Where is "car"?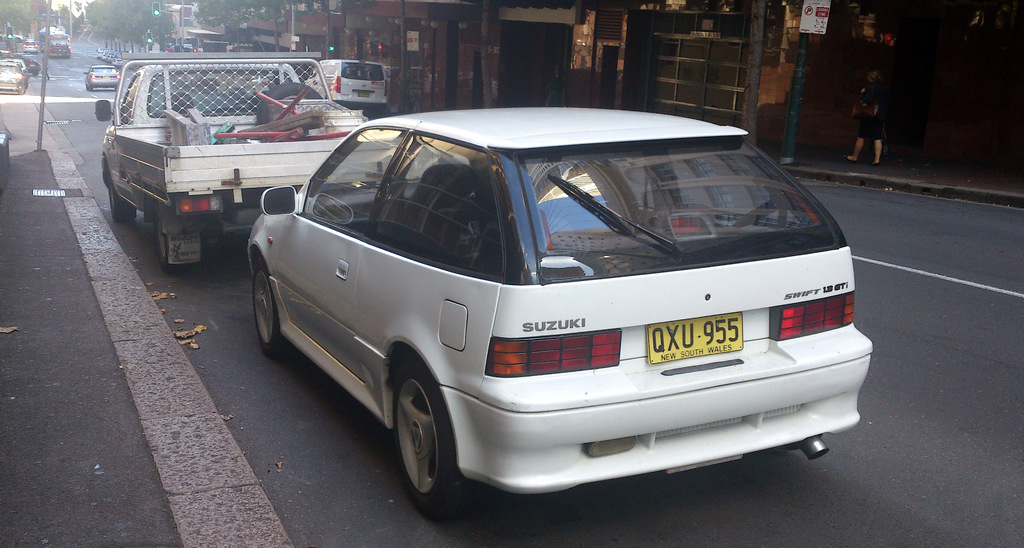
<box>84,64,126,92</box>.
